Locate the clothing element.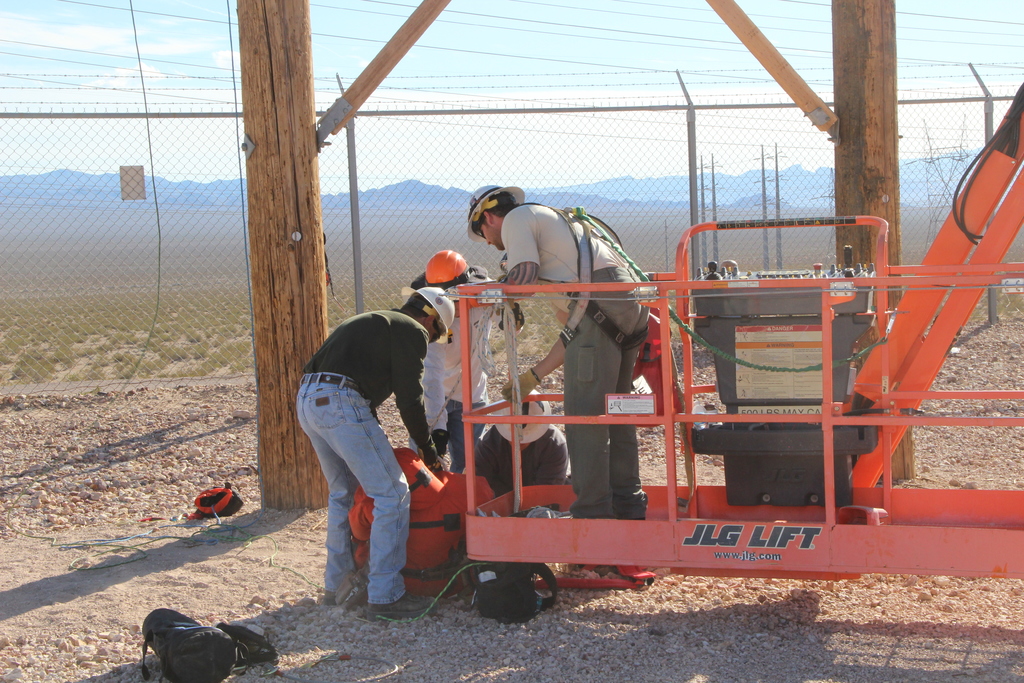
Element bbox: 416:266:500:471.
